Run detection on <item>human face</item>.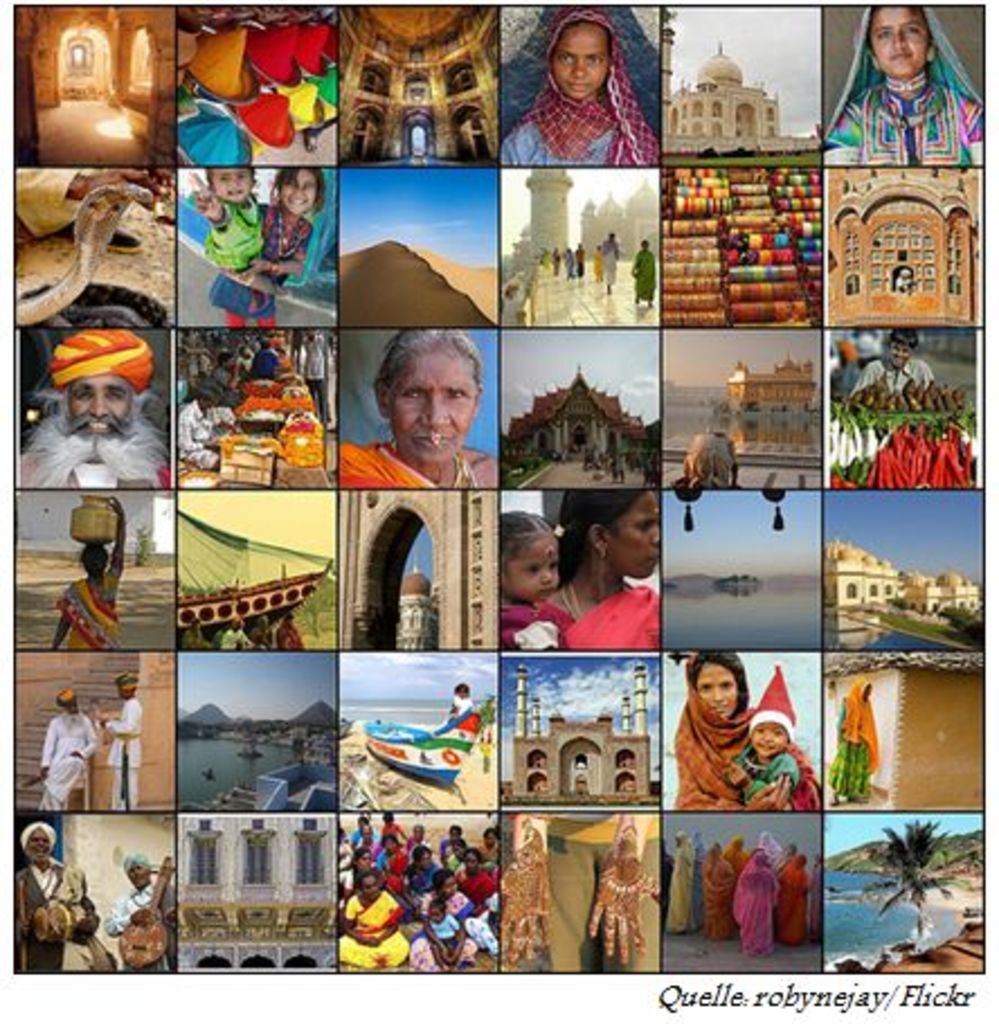
Result: bbox=[214, 167, 257, 196].
